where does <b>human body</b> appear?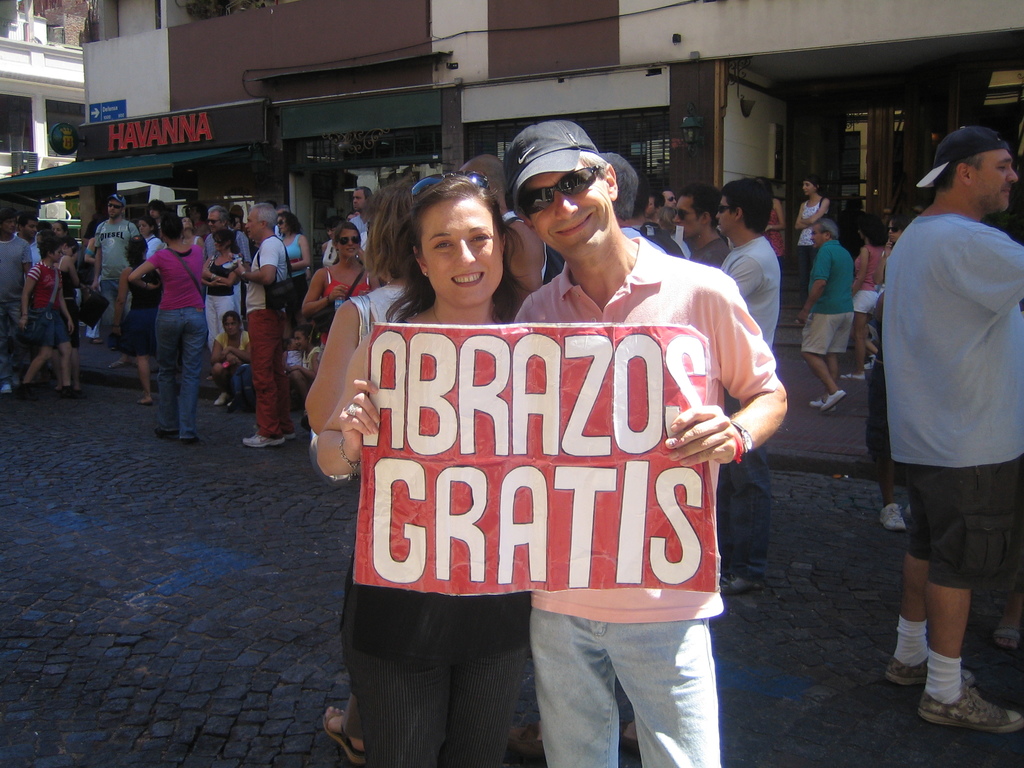
Appears at BBox(854, 219, 886, 389).
